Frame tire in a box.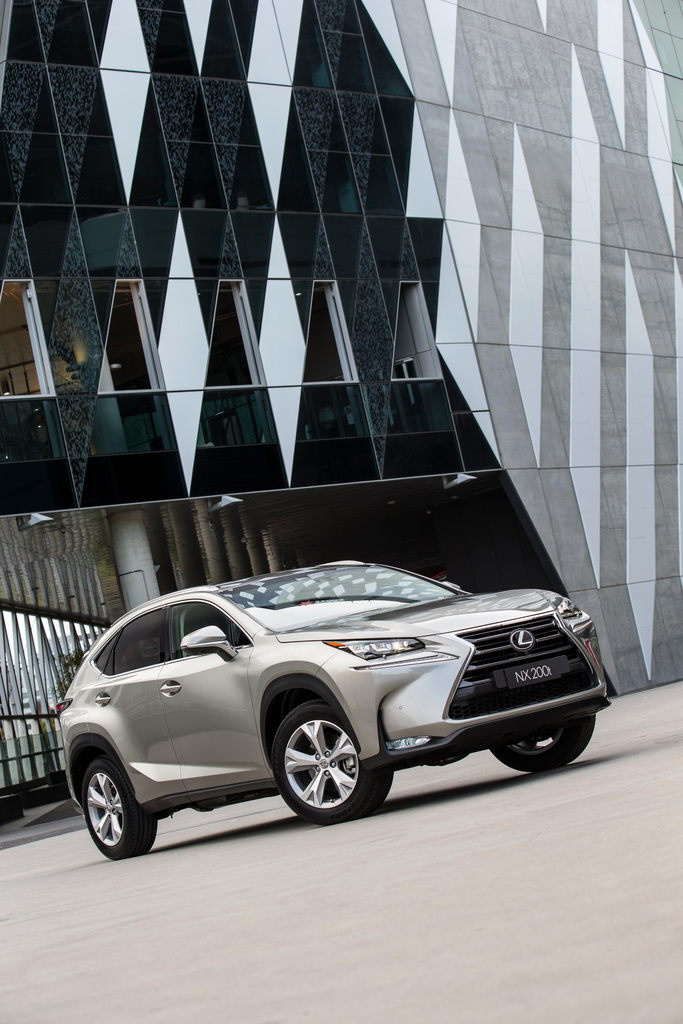
[71,751,142,856].
